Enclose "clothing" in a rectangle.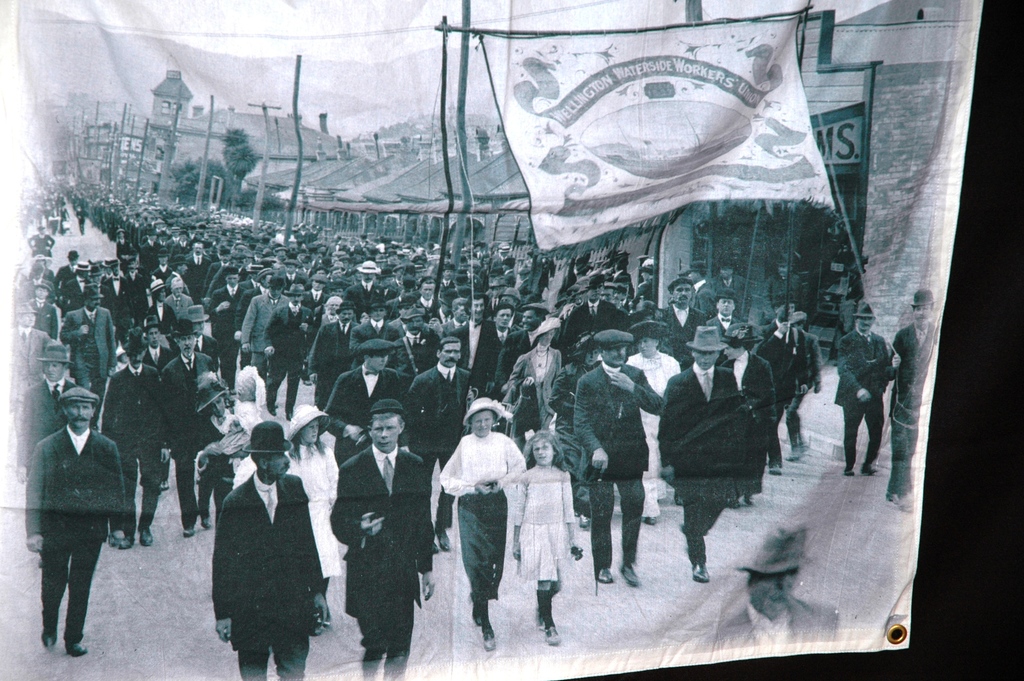
bbox(561, 295, 616, 367).
